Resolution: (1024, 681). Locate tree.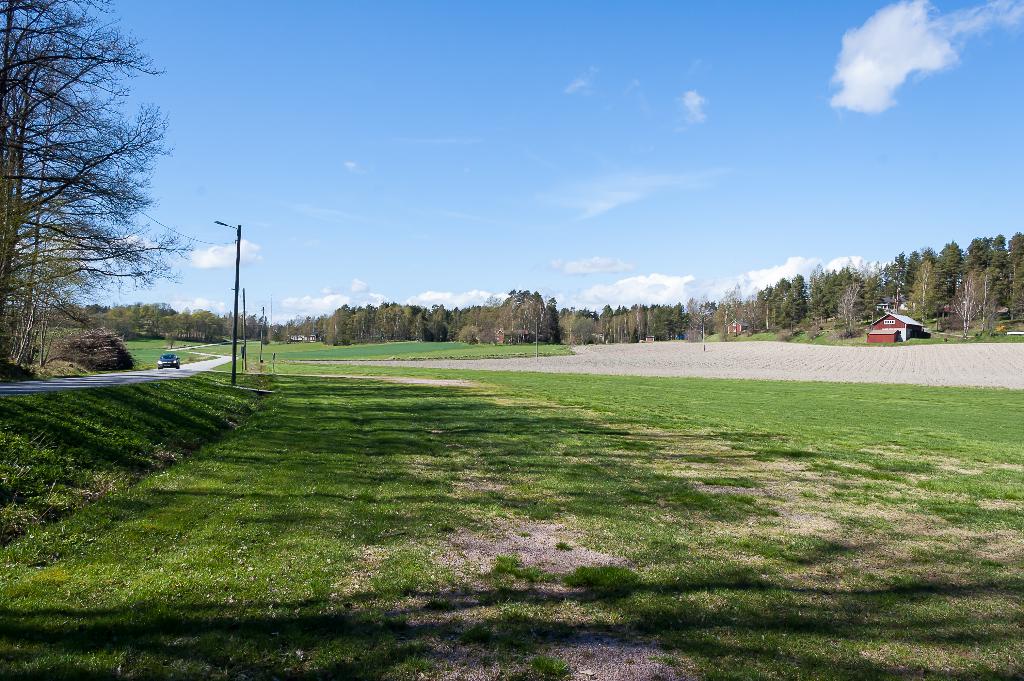
(495, 286, 557, 346).
